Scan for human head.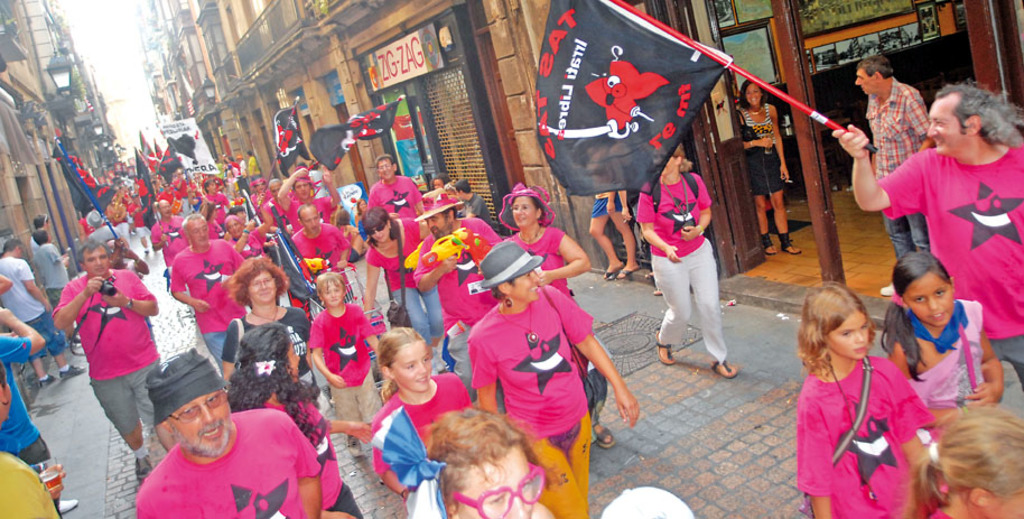
Scan result: 224,214,246,238.
